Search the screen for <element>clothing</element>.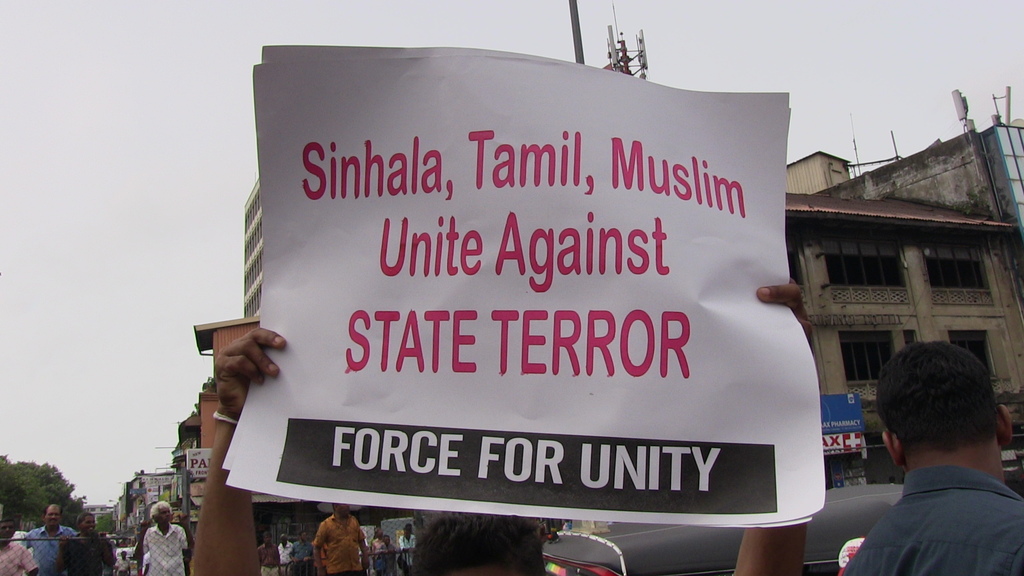
Found at (x1=24, y1=525, x2=73, y2=575).
